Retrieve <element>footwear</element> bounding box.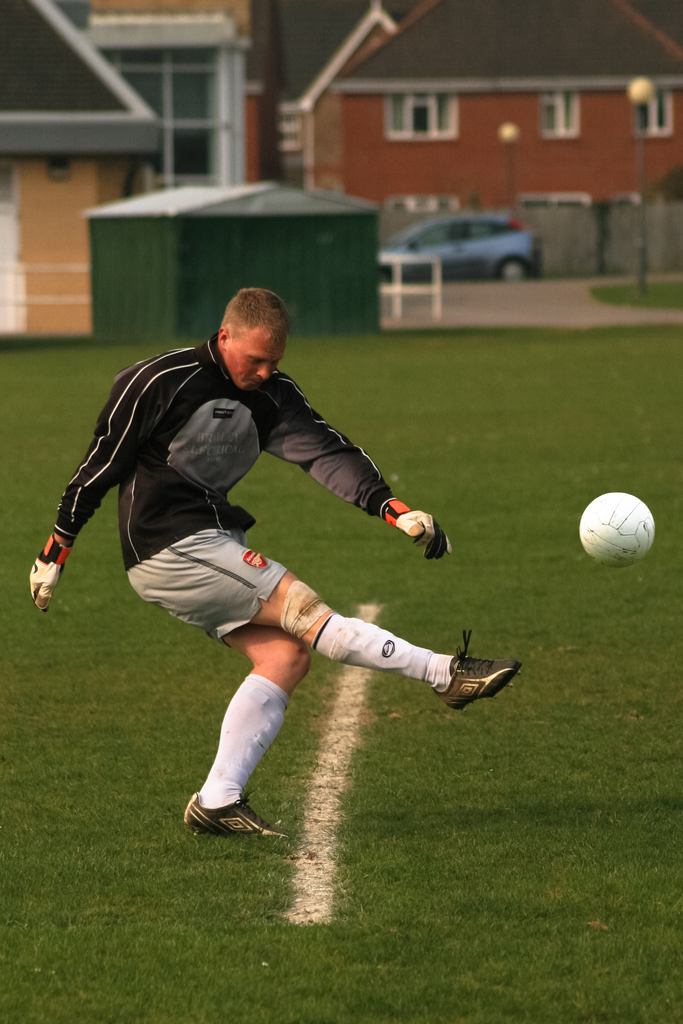
Bounding box: crop(432, 643, 522, 714).
